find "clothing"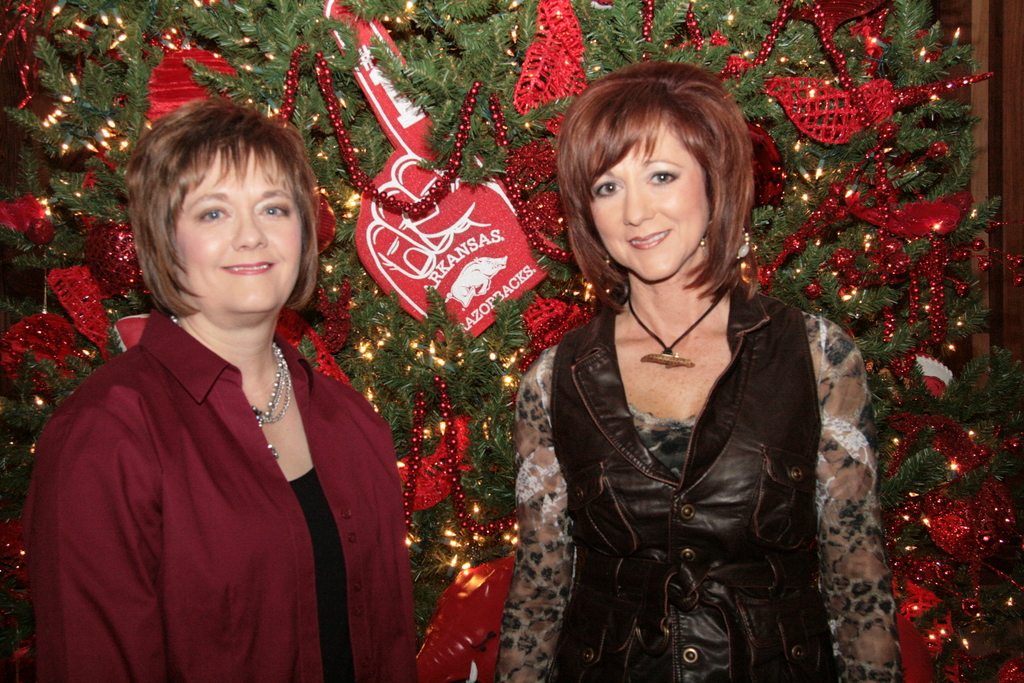
x1=44 y1=254 x2=406 y2=675
